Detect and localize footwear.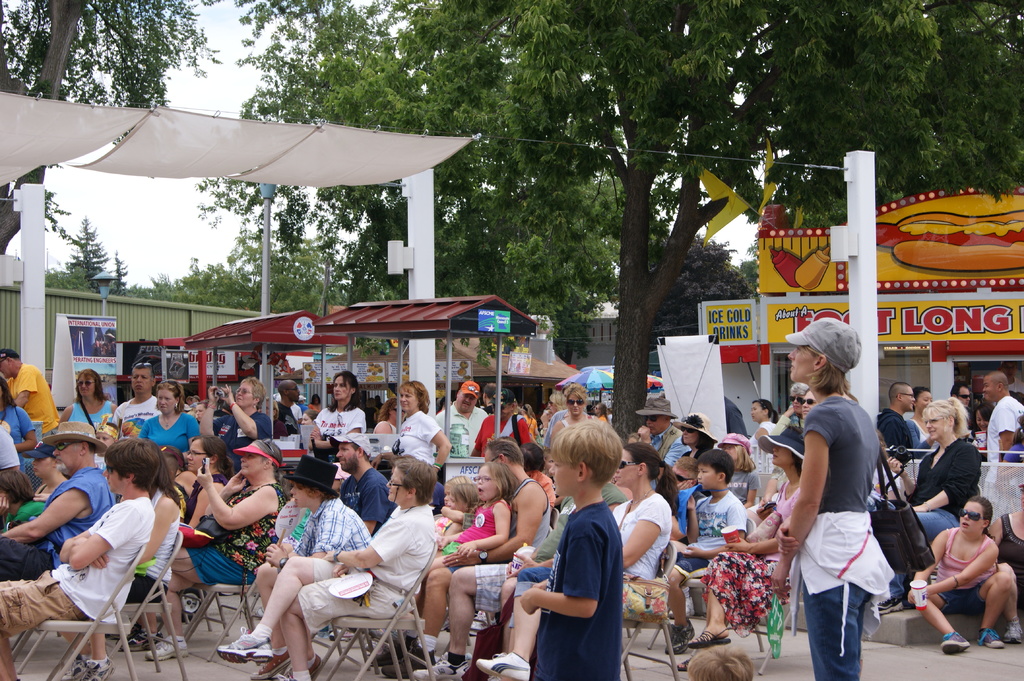
Localized at BBox(1005, 621, 1023, 646).
